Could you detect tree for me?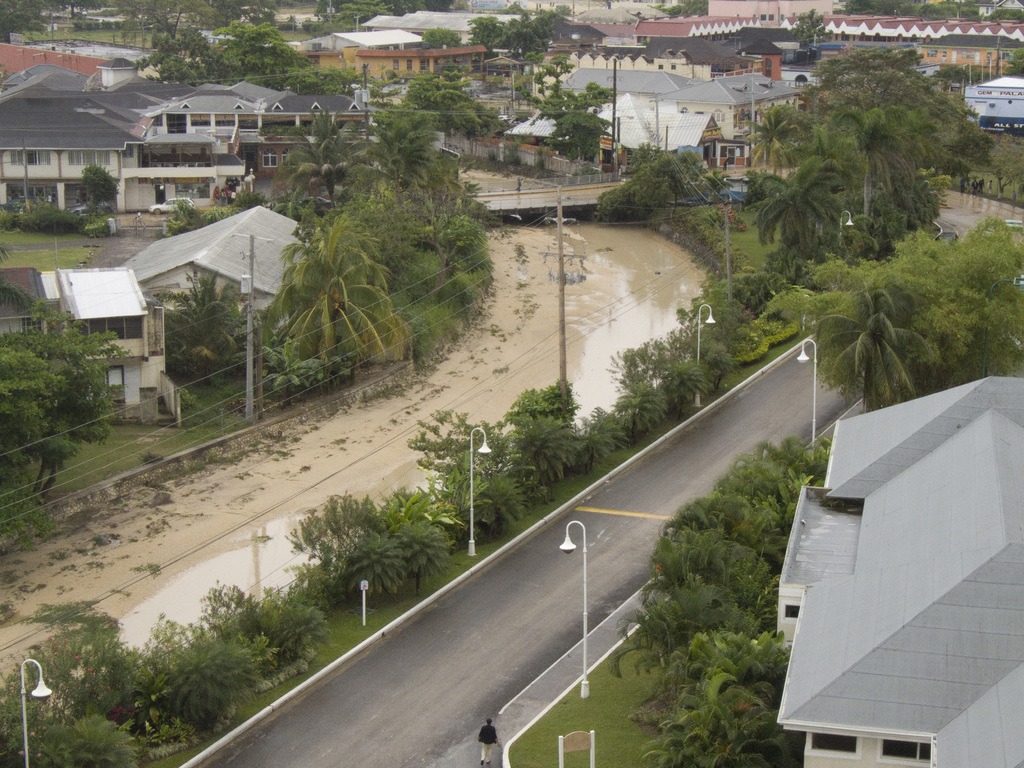
Detection result: bbox=(787, 431, 830, 485).
